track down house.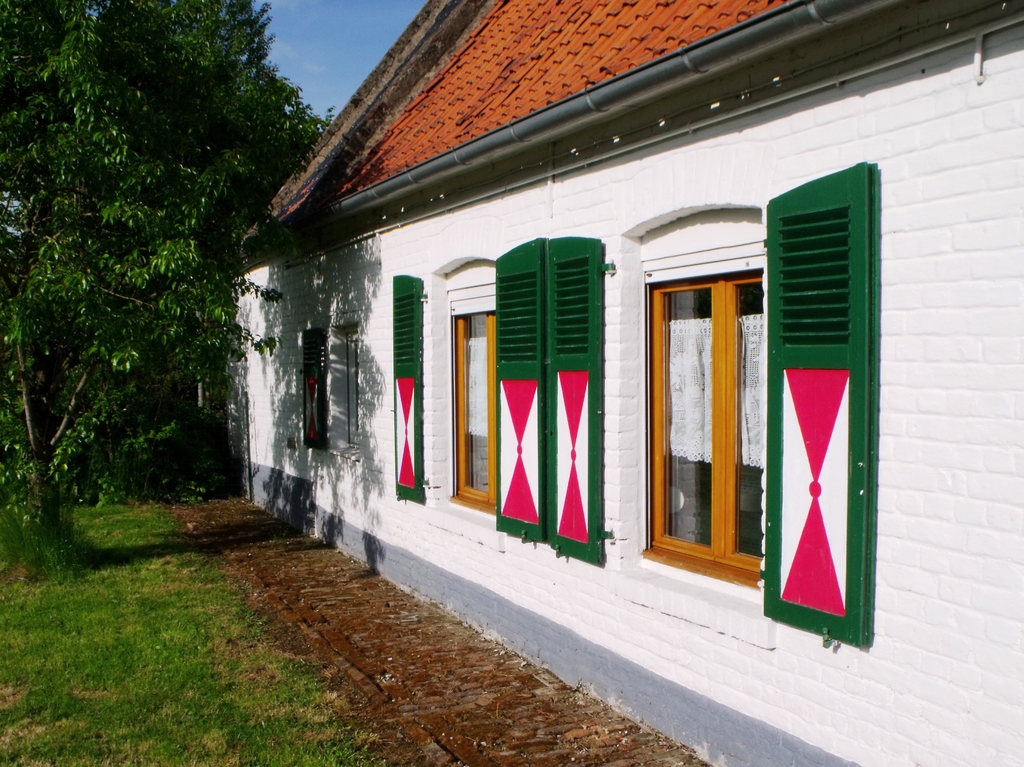
Tracked to 204,10,422,604.
